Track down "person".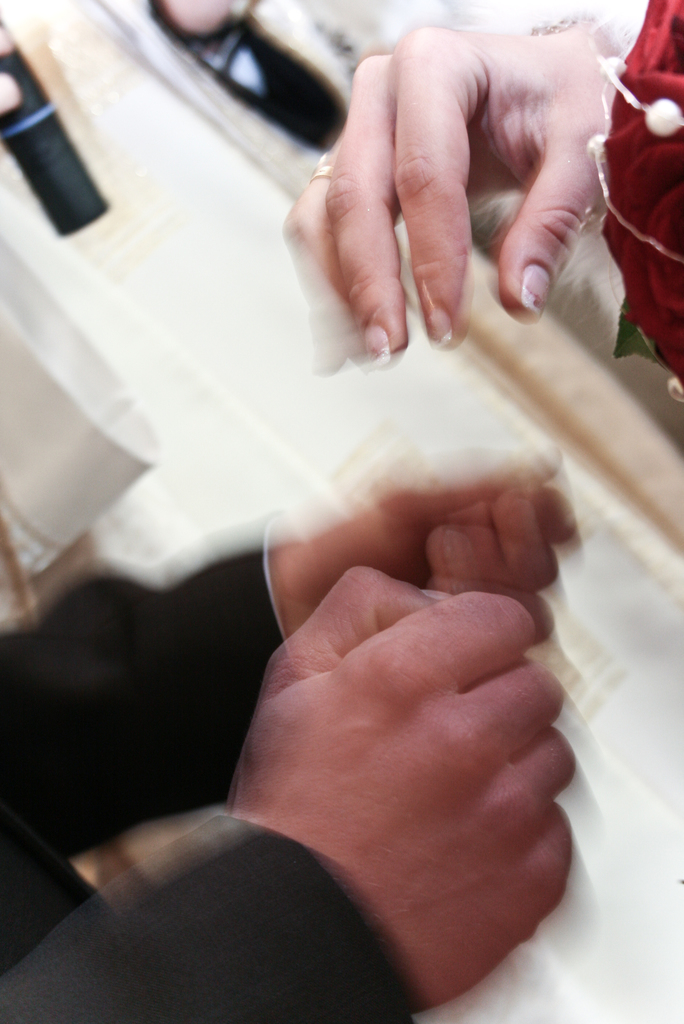
Tracked to pyautogui.locateOnScreen(267, 0, 683, 398).
